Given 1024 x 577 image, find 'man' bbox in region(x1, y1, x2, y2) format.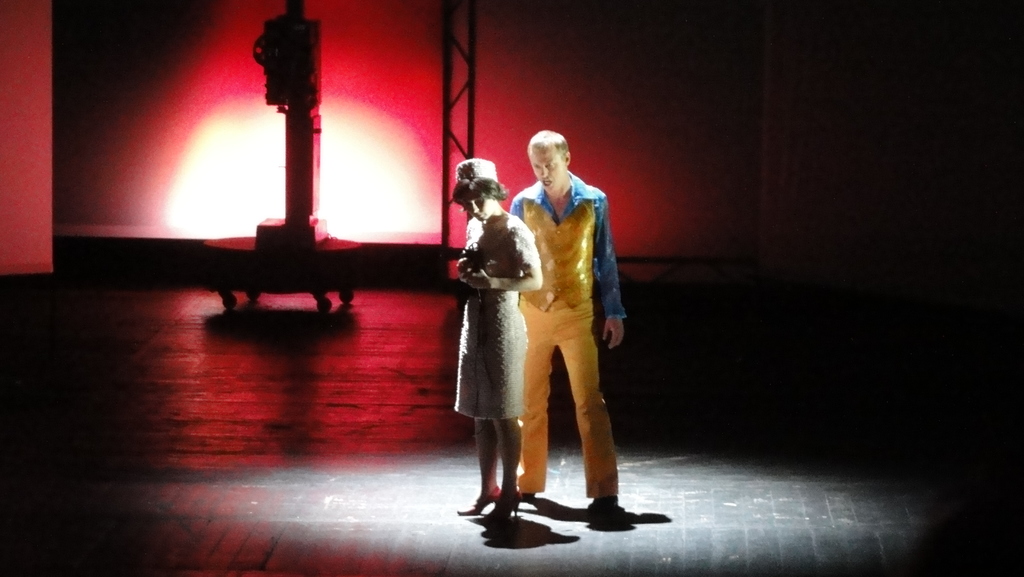
region(485, 122, 630, 526).
